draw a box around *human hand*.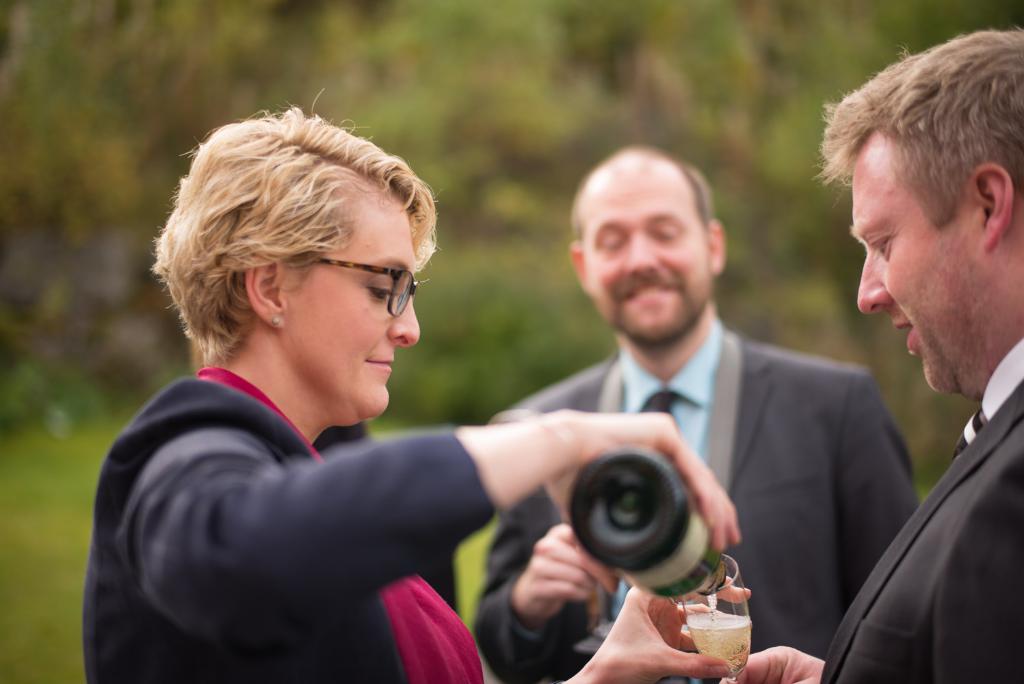
506, 529, 606, 647.
